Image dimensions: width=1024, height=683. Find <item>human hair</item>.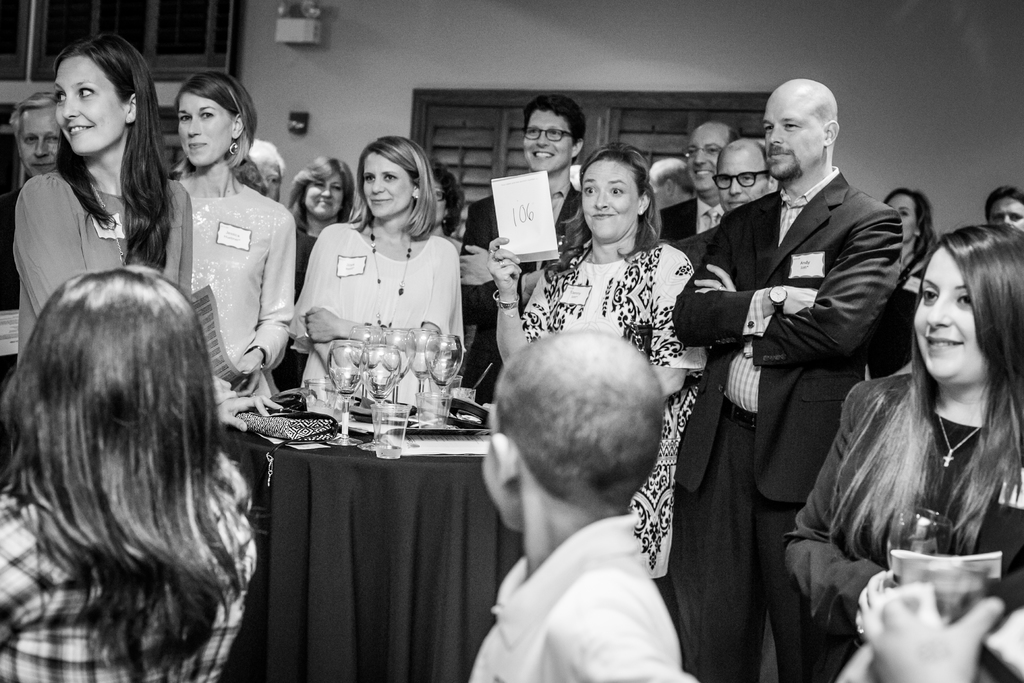
box(828, 226, 1023, 574).
